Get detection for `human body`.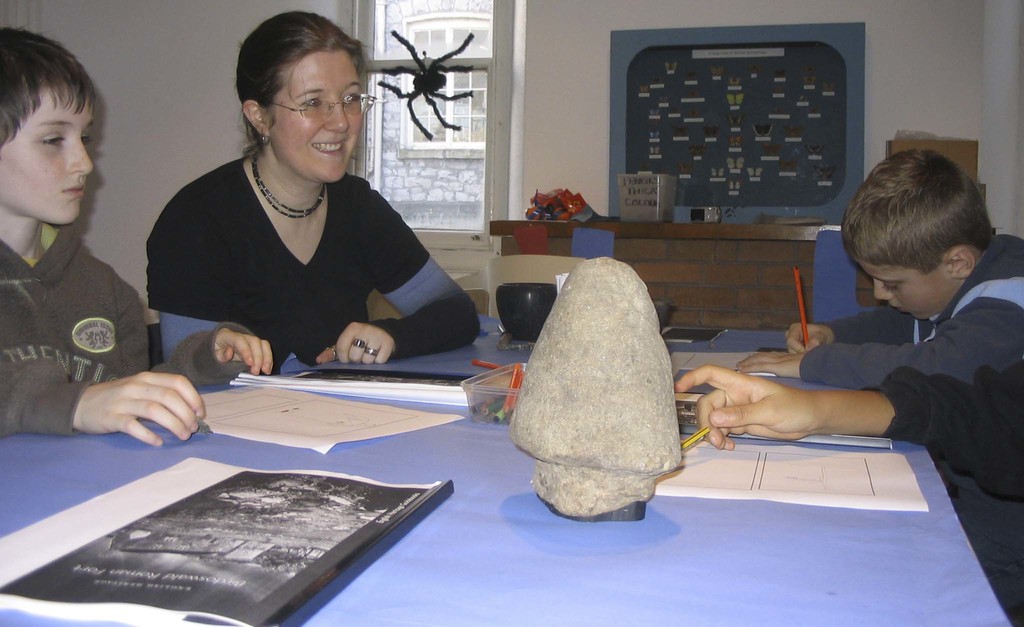
Detection: select_region(737, 136, 1022, 387).
